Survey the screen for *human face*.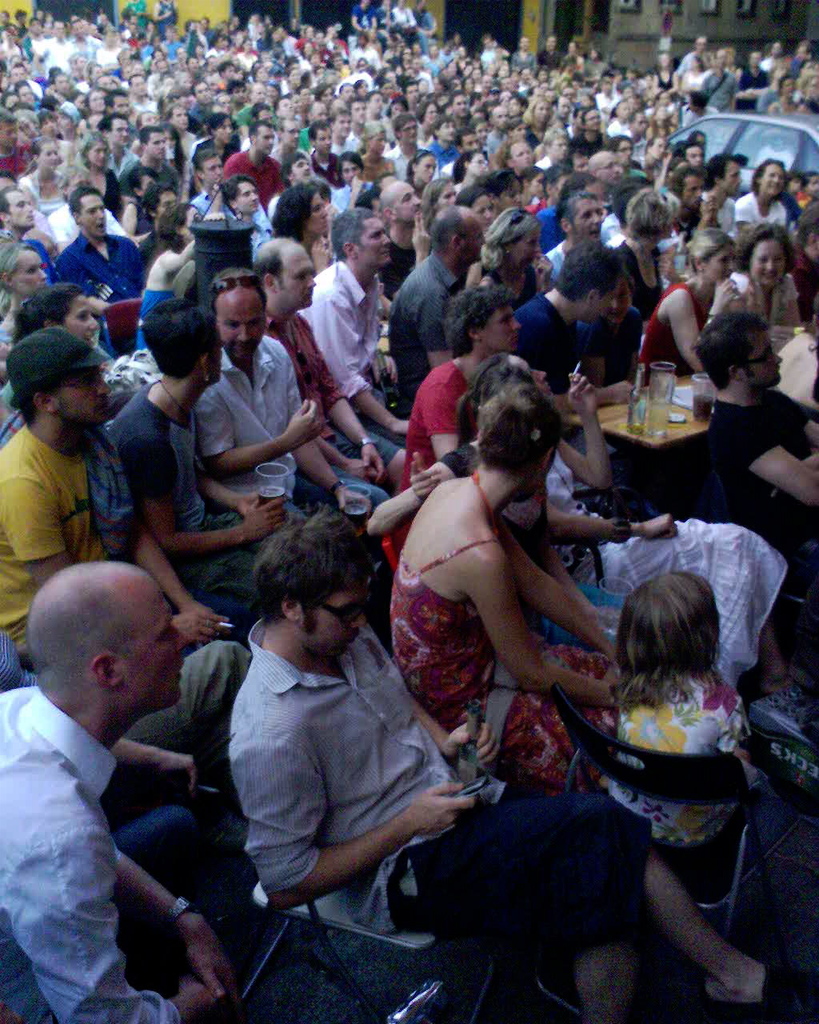
Survey found: 318, 584, 373, 663.
